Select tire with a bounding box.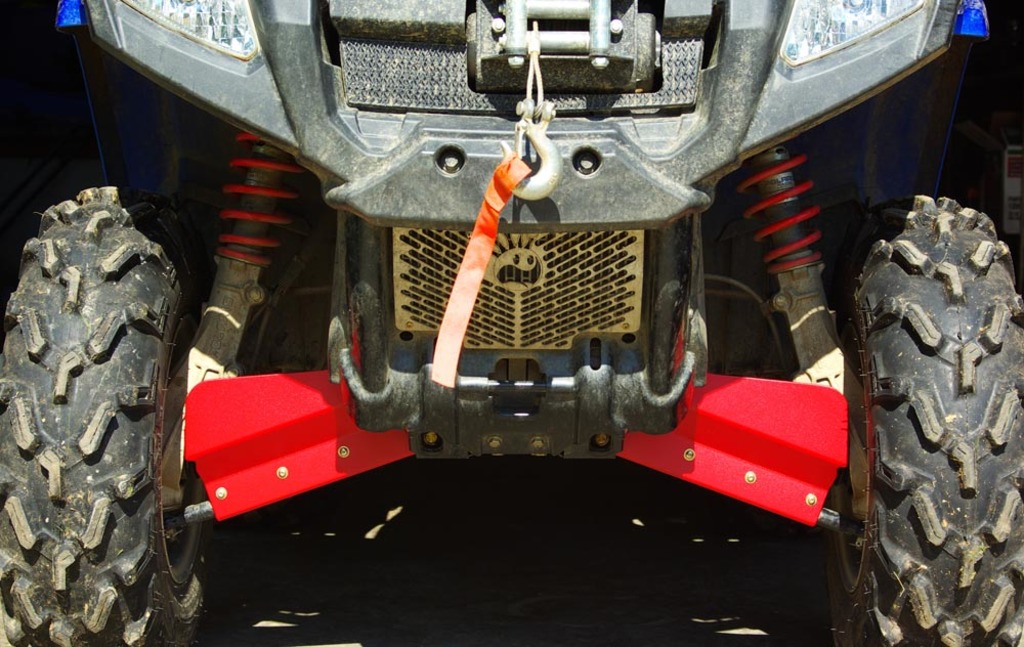
{"left": 0, "top": 198, "right": 198, "bottom": 628}.
